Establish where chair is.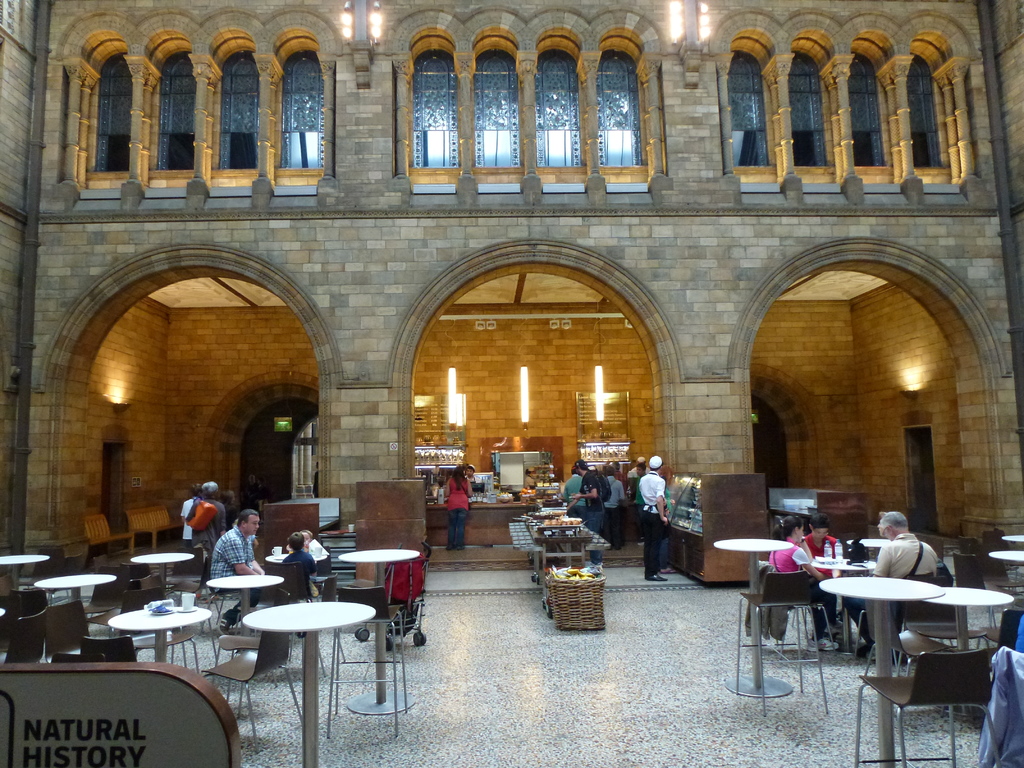
Established at pyautogui.locateOnScreen(268, 559, 309, 604).
